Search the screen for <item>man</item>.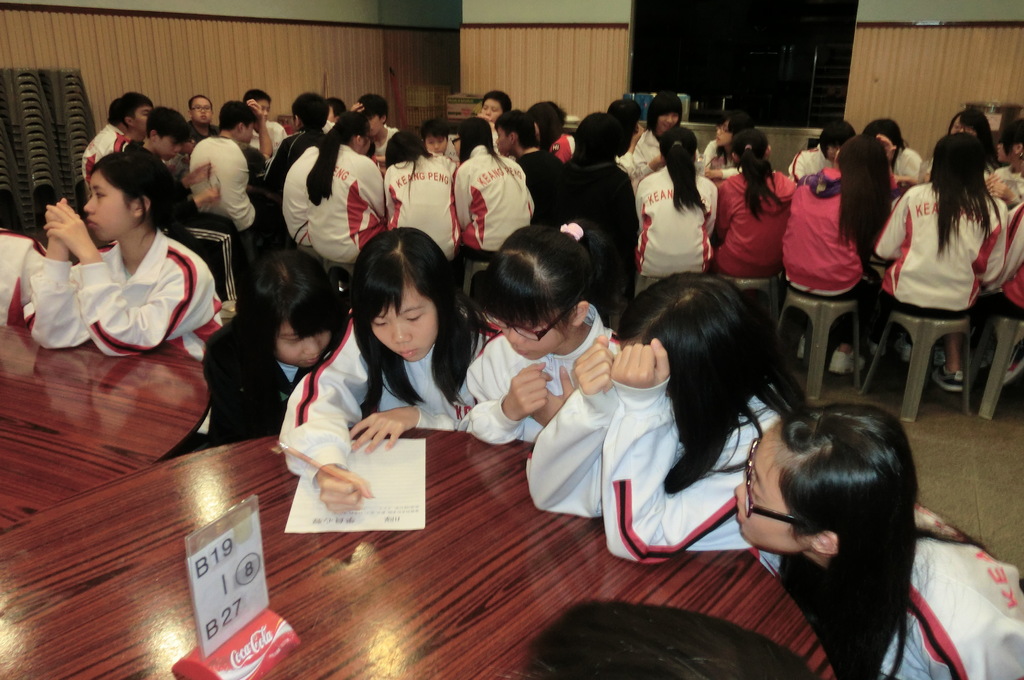
Found at box=[140, 99, 180, 165].
